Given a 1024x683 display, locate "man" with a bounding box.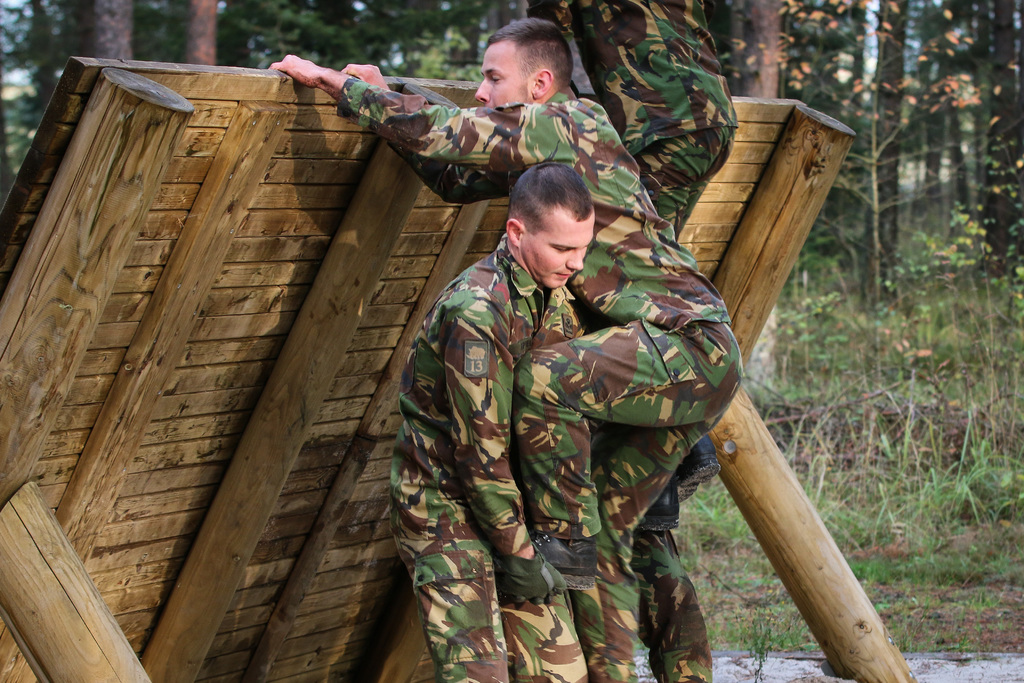
Located: detection(527, 0, 741, 541).
